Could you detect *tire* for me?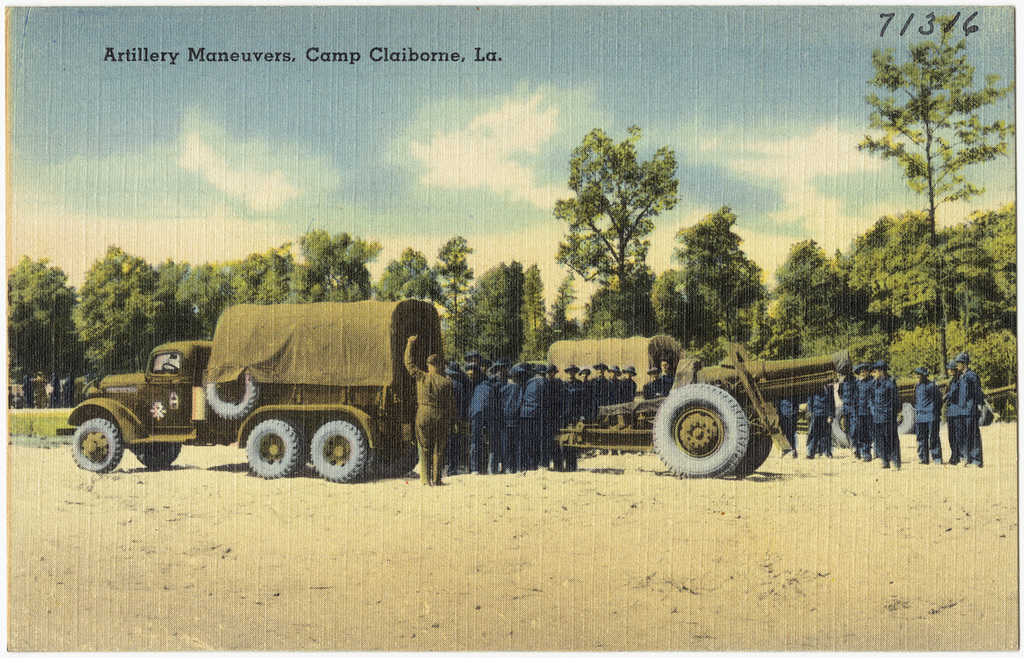
Detection result: <box>132,442,184,468</box>.
